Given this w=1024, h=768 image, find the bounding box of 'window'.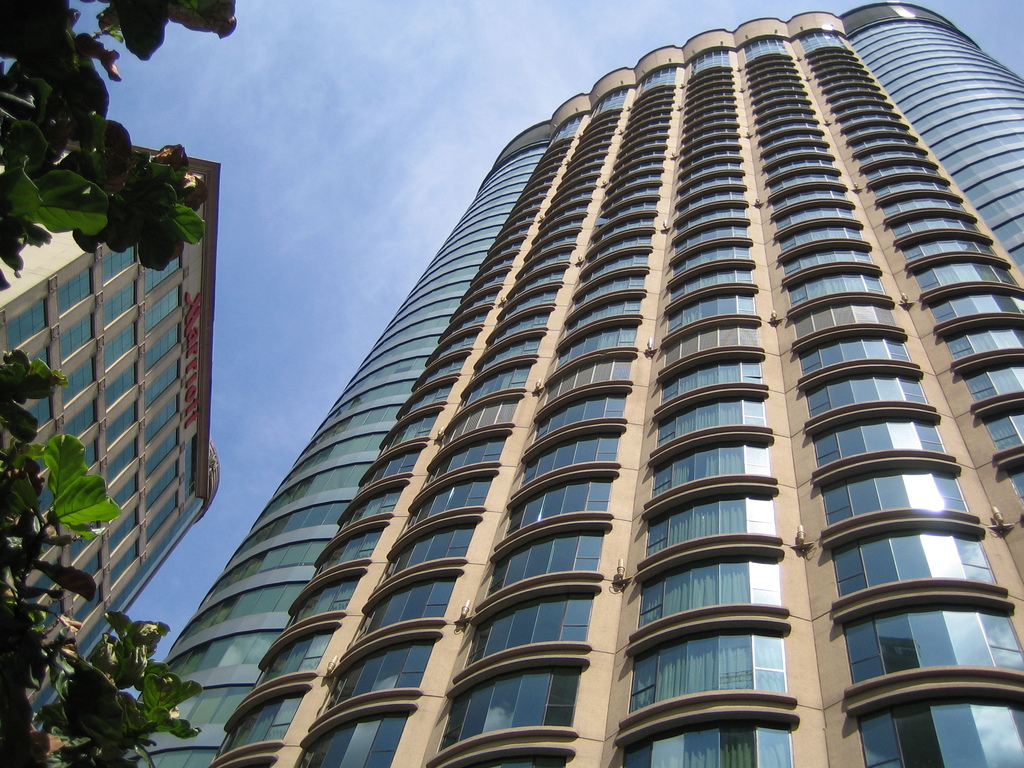
929 284 1022 331.
